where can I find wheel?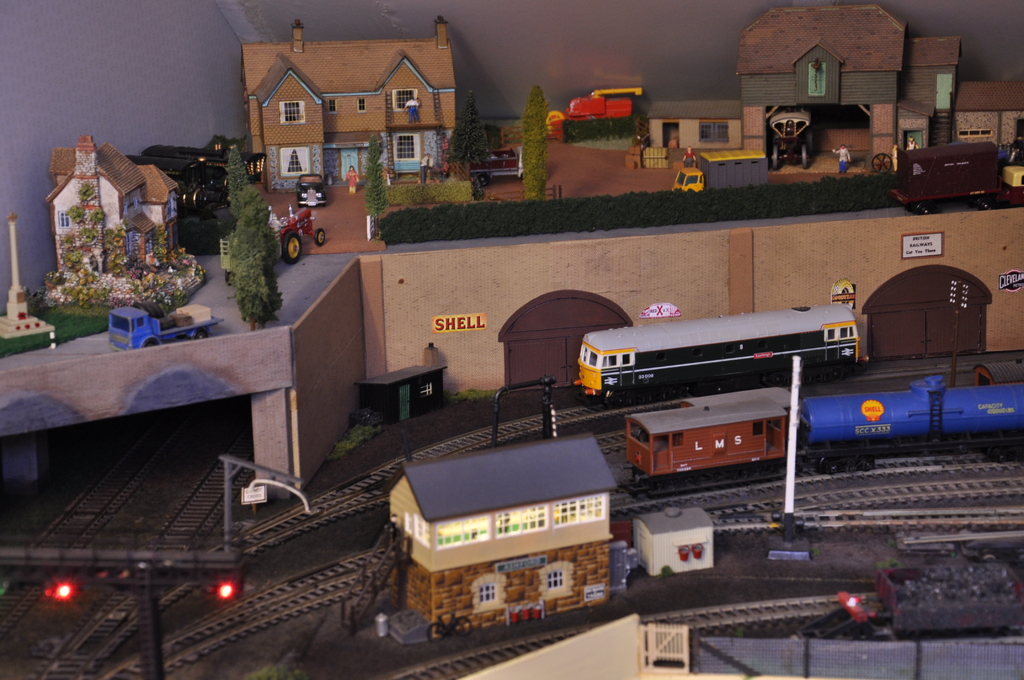
You can find it at 284 230 300 264.
